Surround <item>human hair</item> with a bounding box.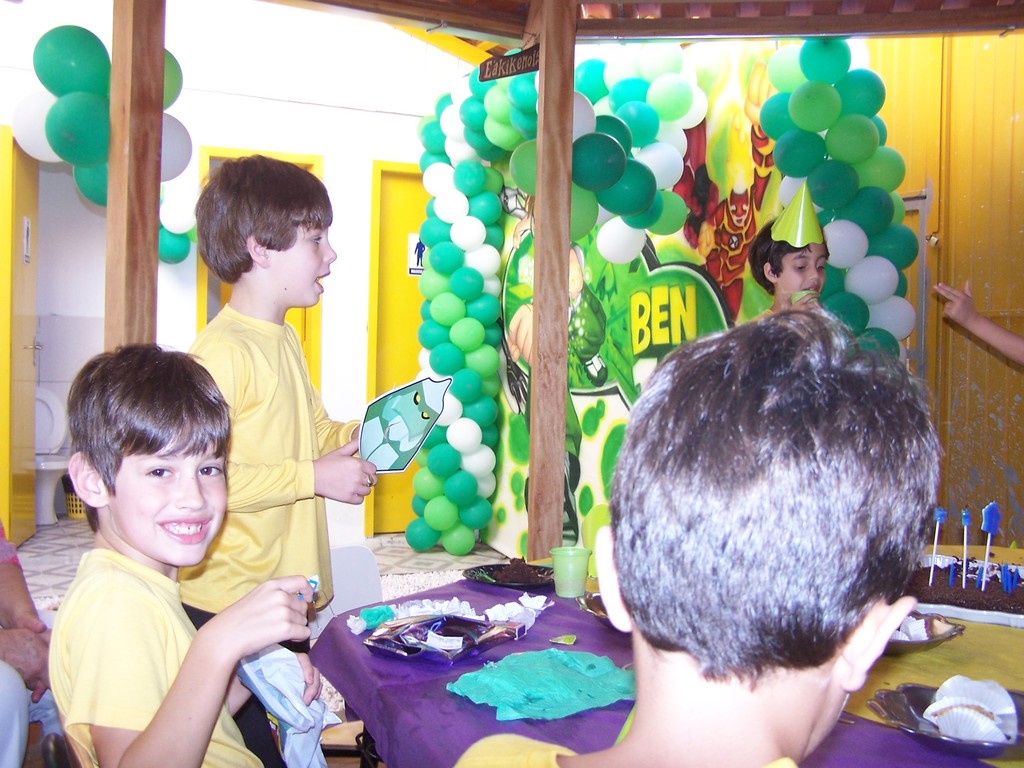
locate(69, 337, 223, 536).
